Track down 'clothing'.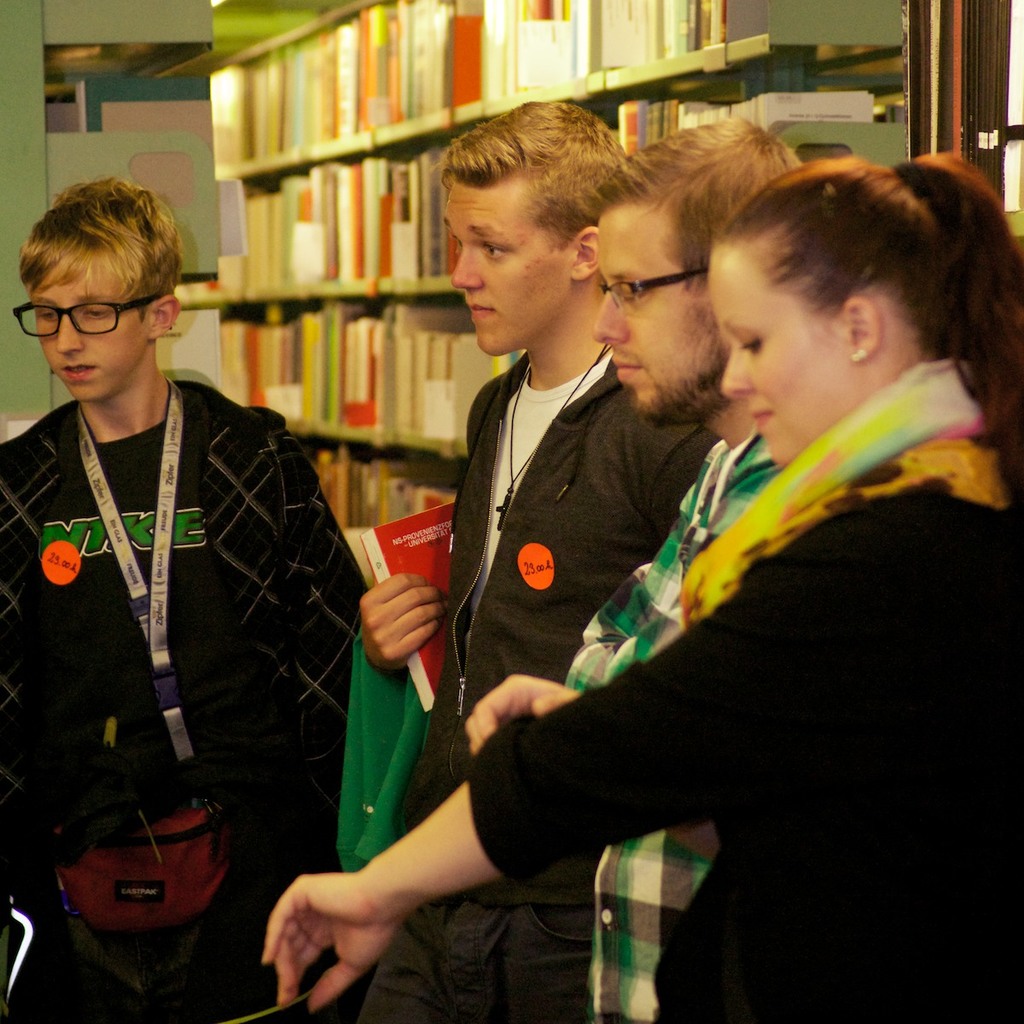
Tracked to (x1=356, y1=348, x2=717, y2=1023).
